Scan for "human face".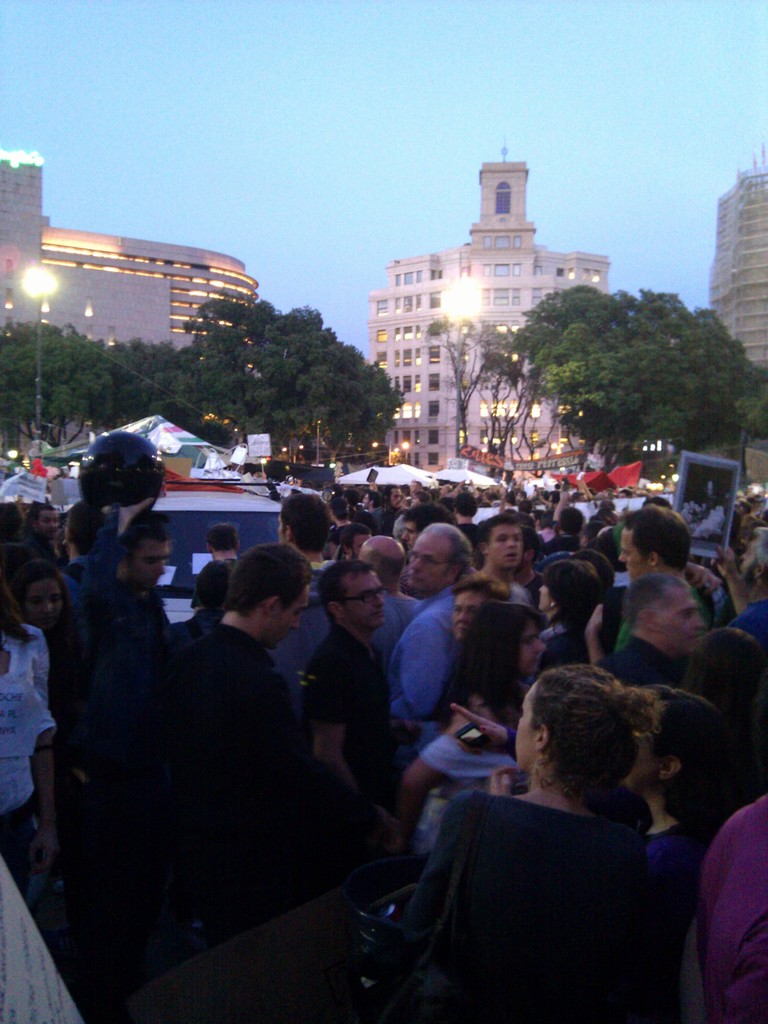
Scan result: BBox(31, 572, 74, 629).
